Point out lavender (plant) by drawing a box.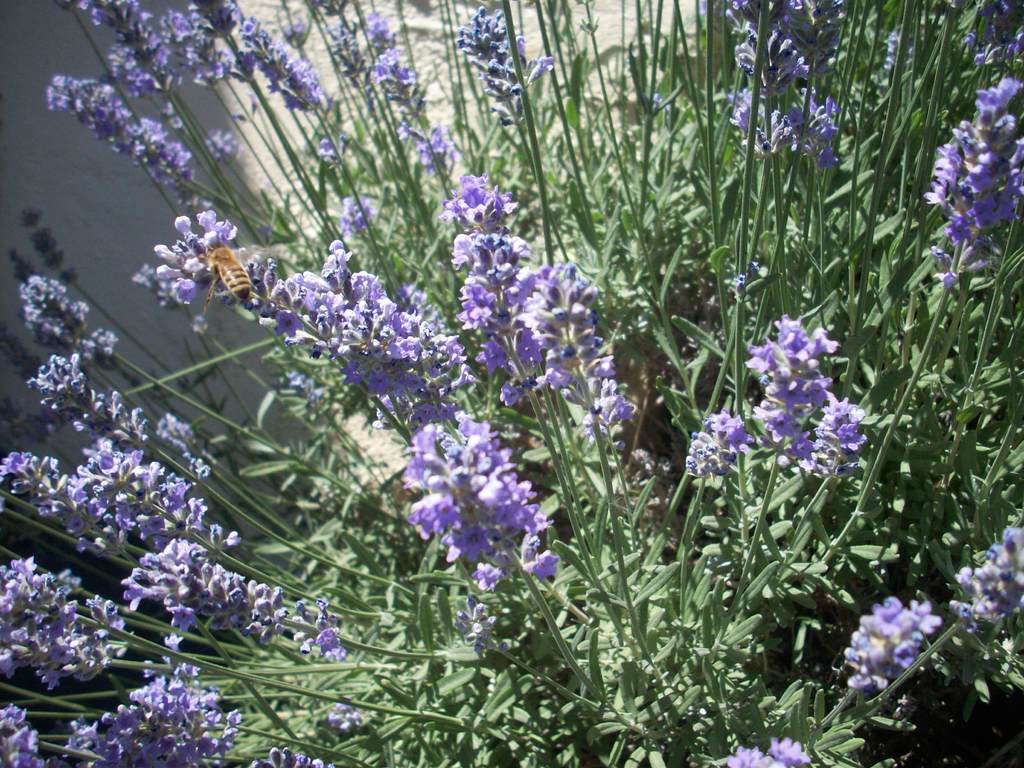
crop(718, 735, 819, 764).
